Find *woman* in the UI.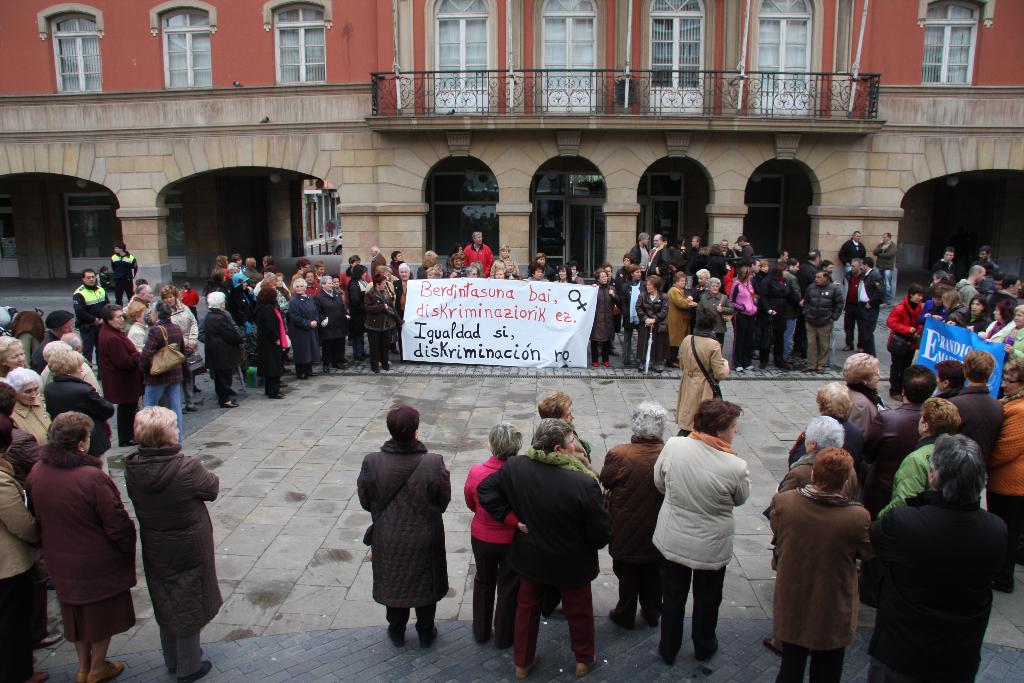
UI element at x1=674, y1=305, x2=729, y2=438.
